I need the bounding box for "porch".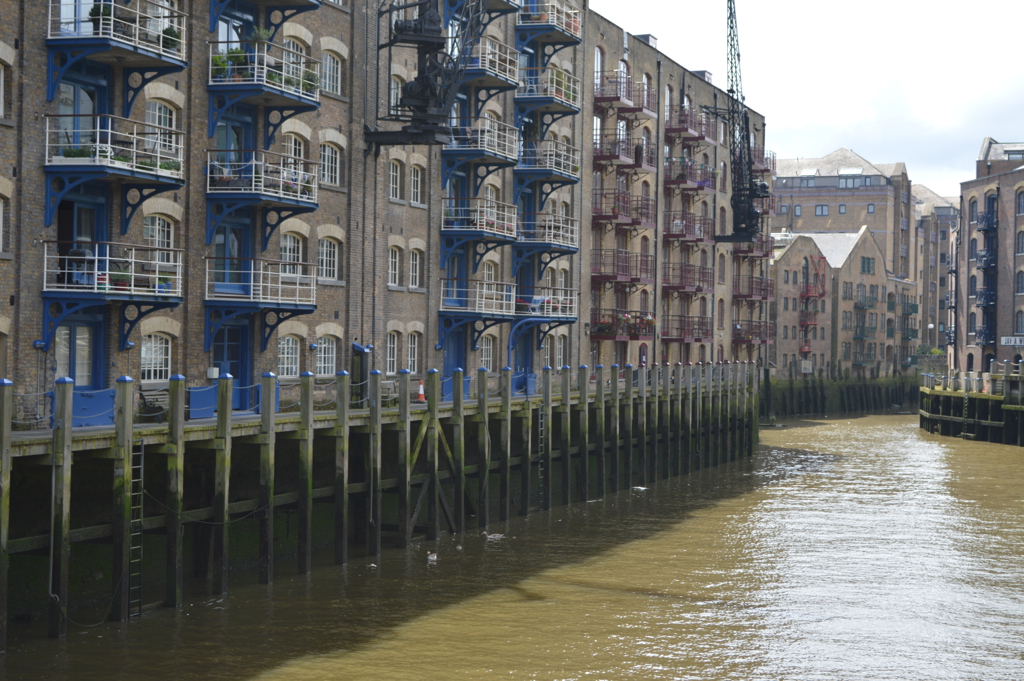
Here it is: bbox=(438, 271, 519, 328).
